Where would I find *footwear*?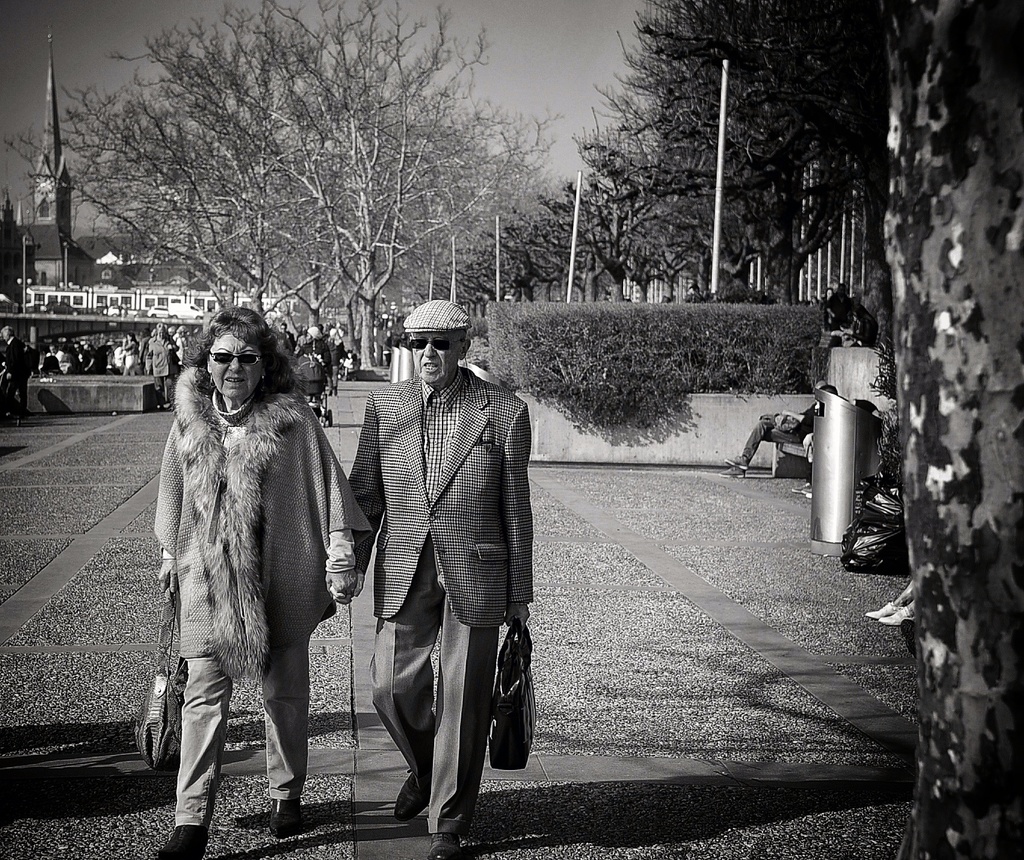
At (x1=151, y1=822, x2=203, y2=859).
